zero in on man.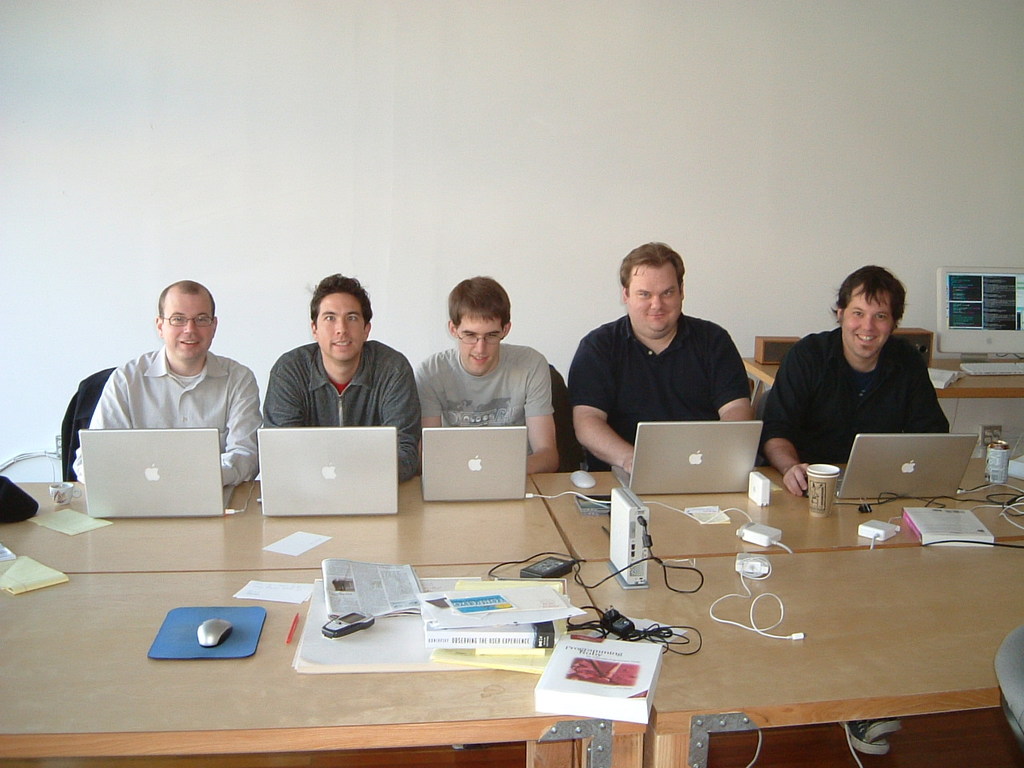
Zeroed in: (x1=567, y1=242, x2=761, y2=471).
